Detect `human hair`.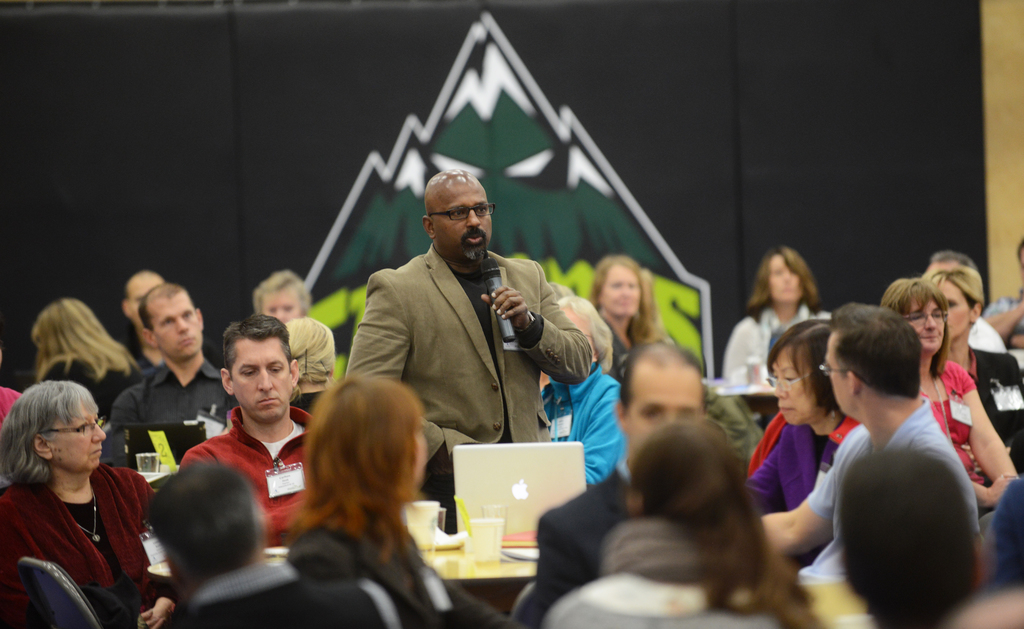
Detected at region(226, 308, 294, 373).
